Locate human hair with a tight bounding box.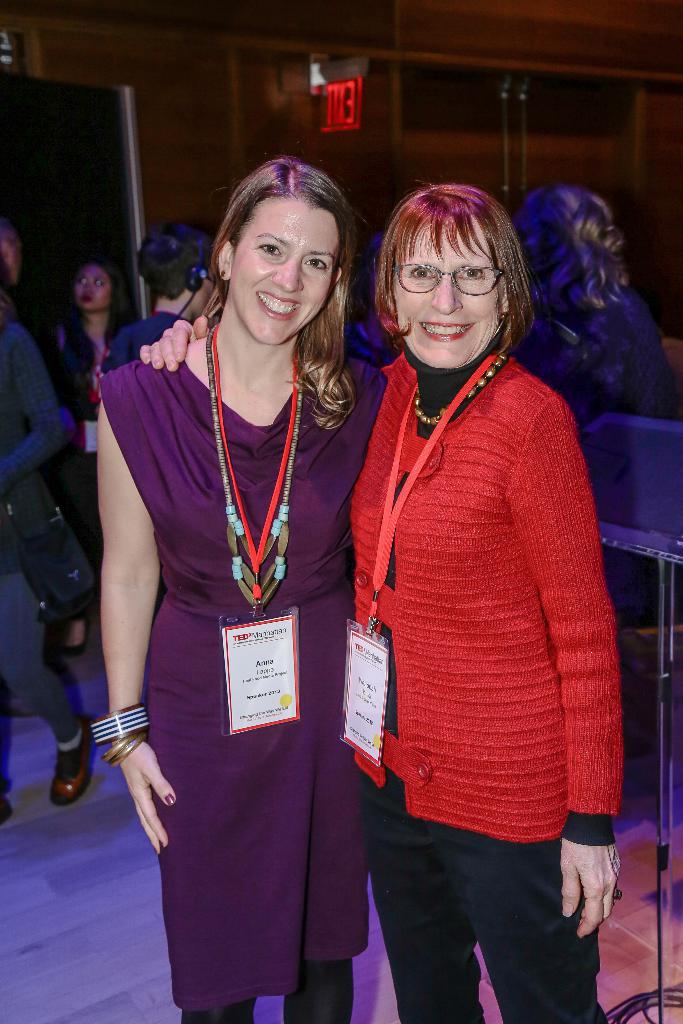
[202,156,357,432].
